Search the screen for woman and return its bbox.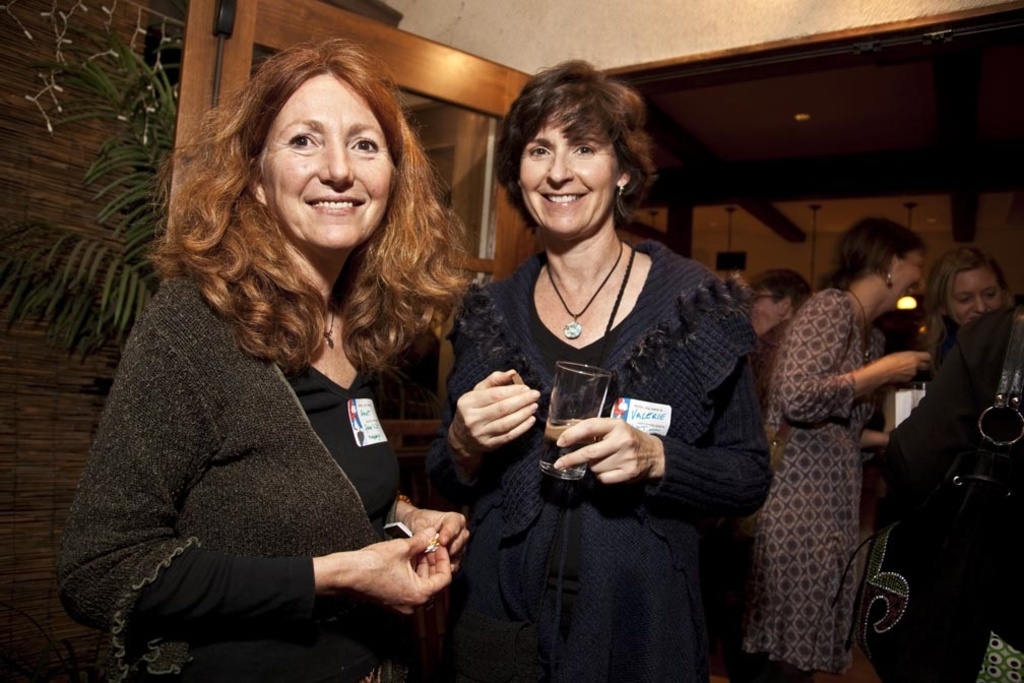
Found: l=738, t=271, r=813, b=349.
